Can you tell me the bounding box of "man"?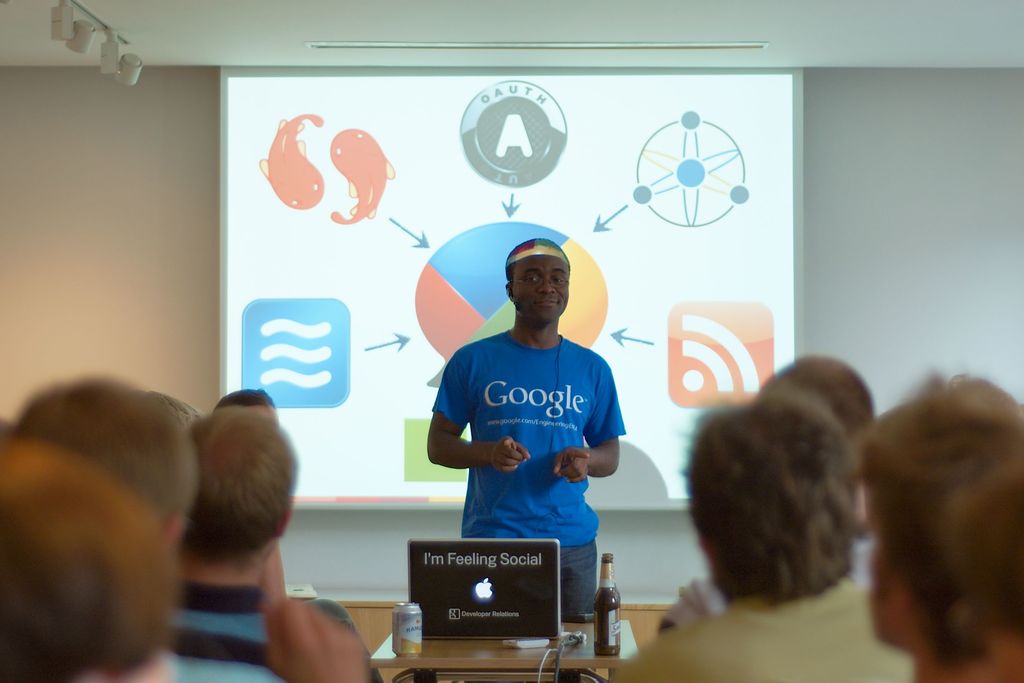
x1=845 y1=374 x2=1023 y2=682.
